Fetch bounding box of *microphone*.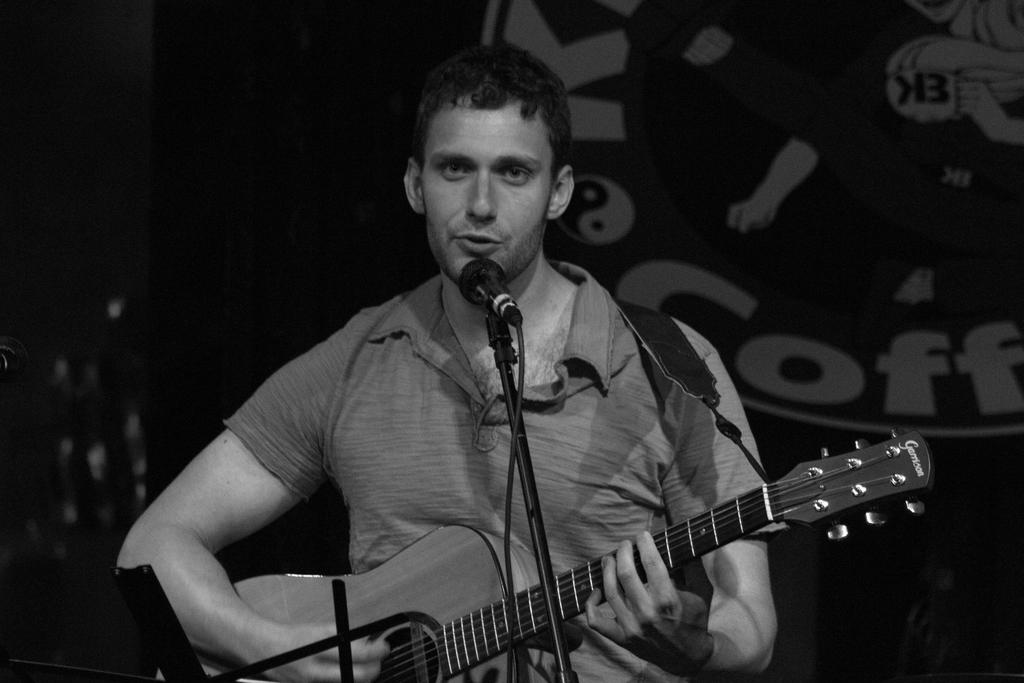
Bbox: 452 247 538 331.
